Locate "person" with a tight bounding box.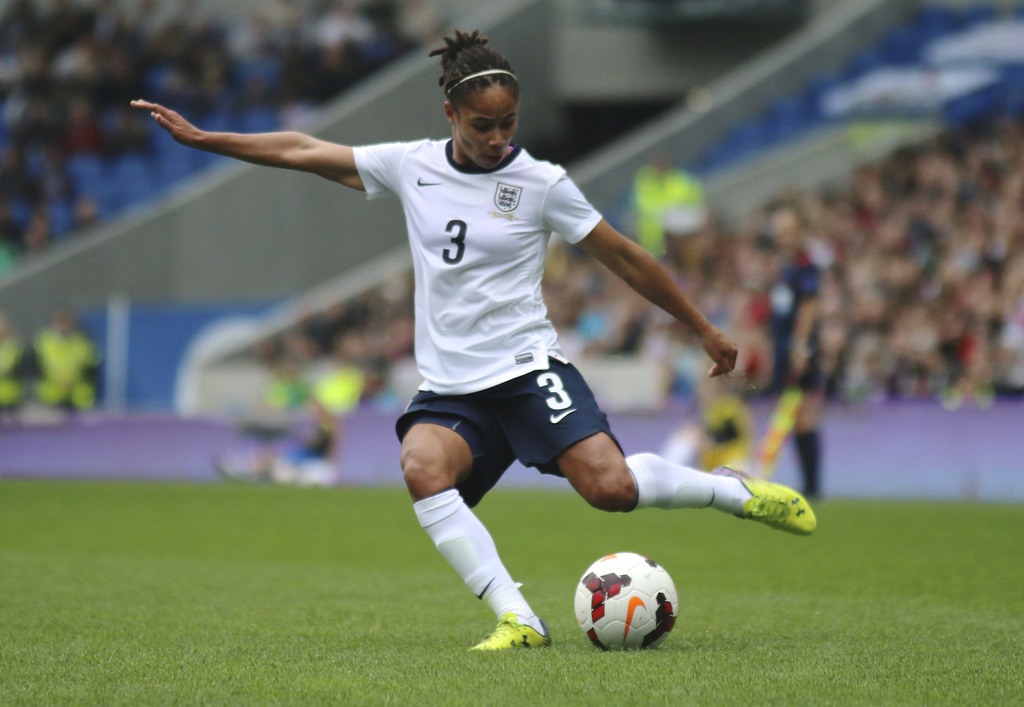
<bbox>199, 39, 764, 682</bbox>.
